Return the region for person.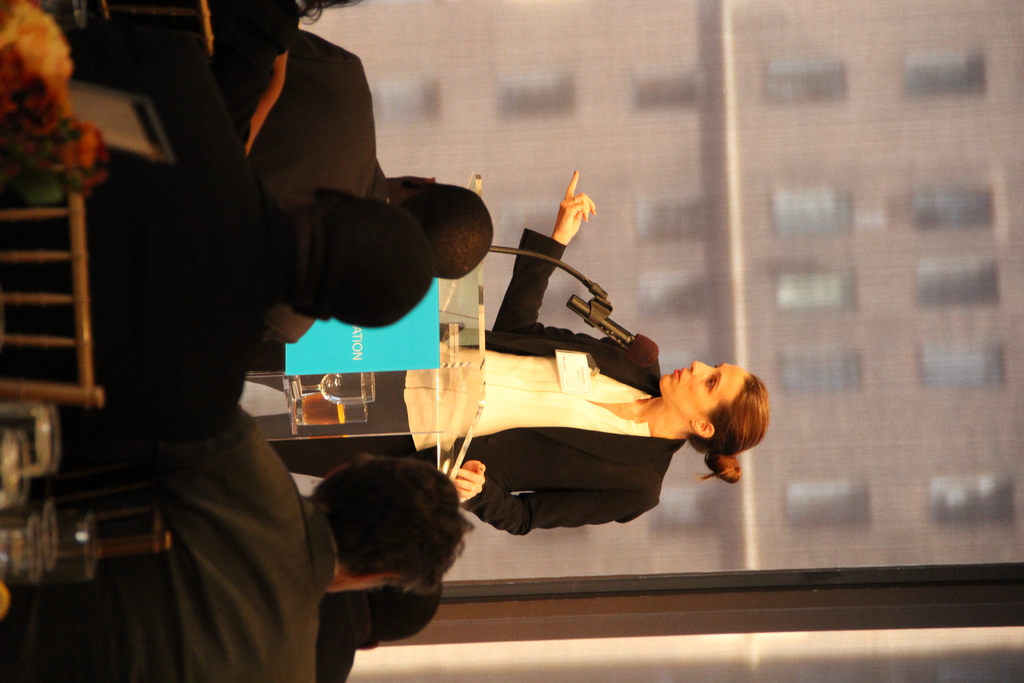
bbox=[250, 30, 492, 347].
